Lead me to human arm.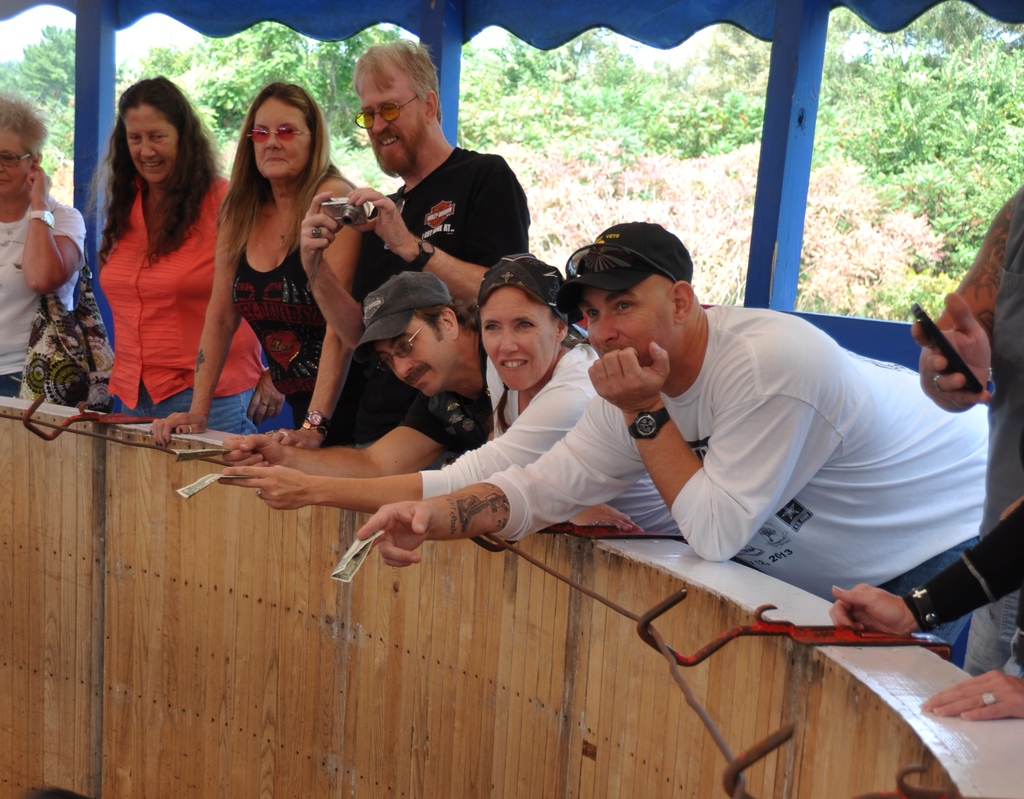
Lead to [212,384,596,507].
